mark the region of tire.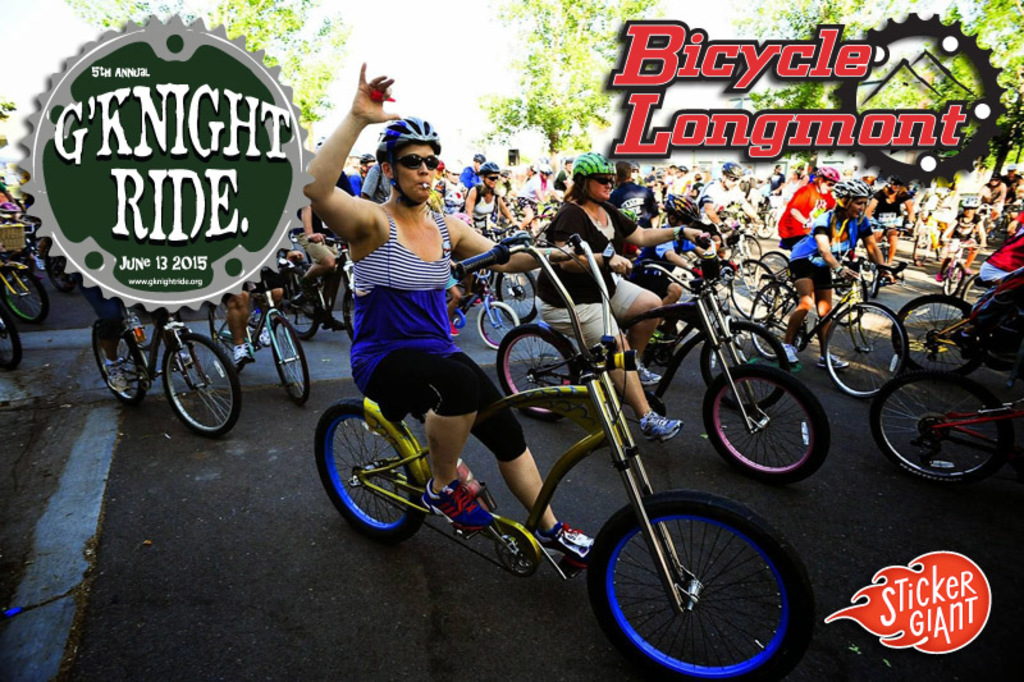
Region: rect(493, 320, 586, 418).
